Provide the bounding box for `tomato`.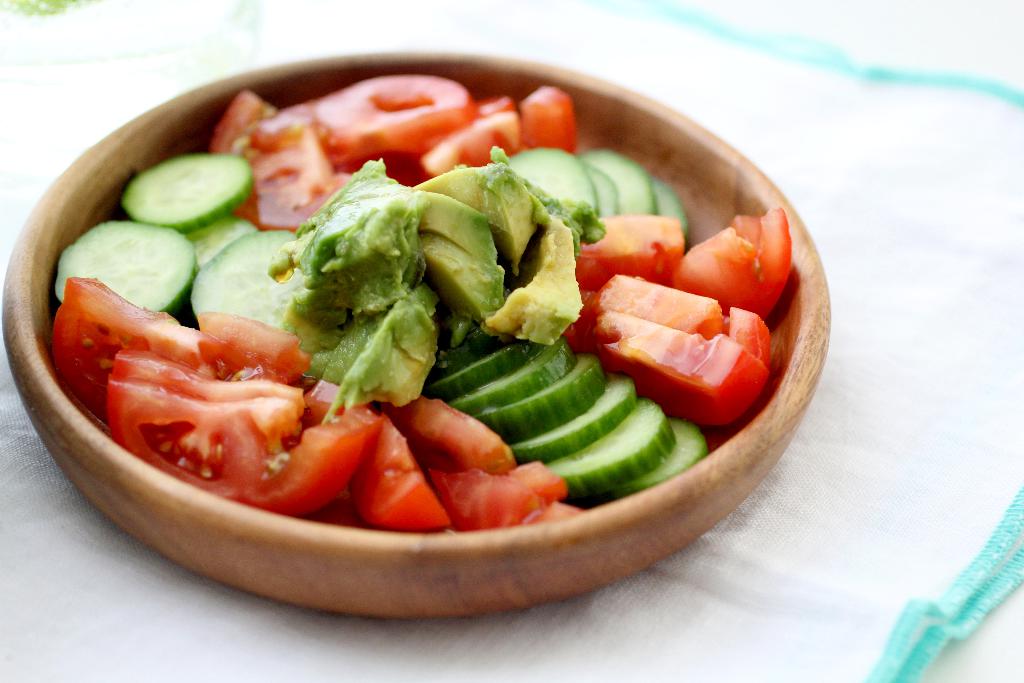
rect(671, 204, 790, 316).
